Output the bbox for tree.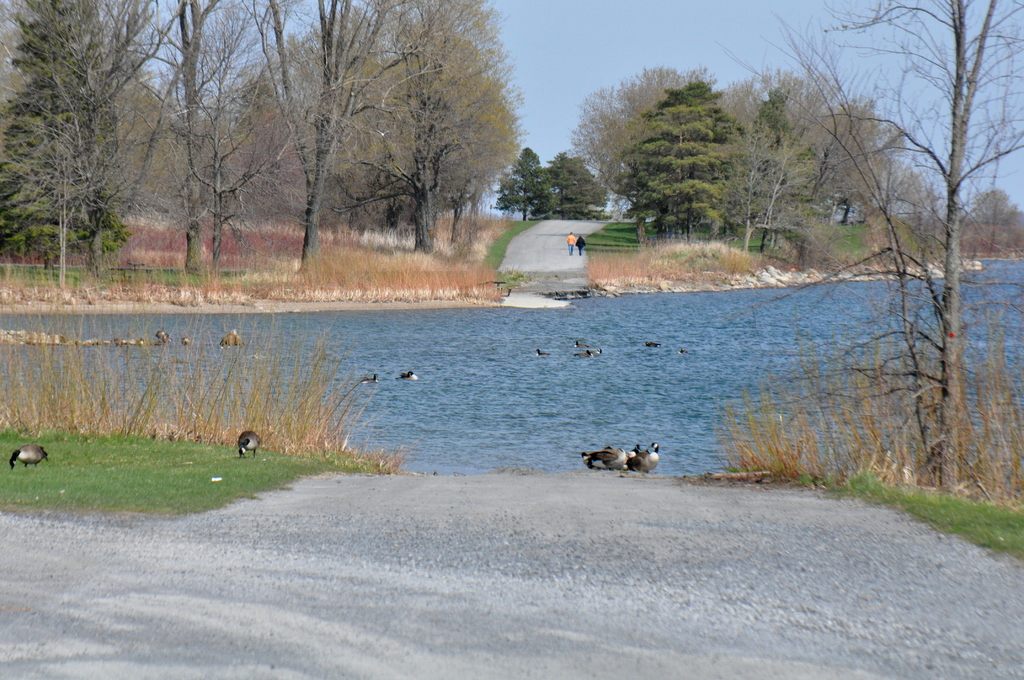
90, 0, 195, 255.
